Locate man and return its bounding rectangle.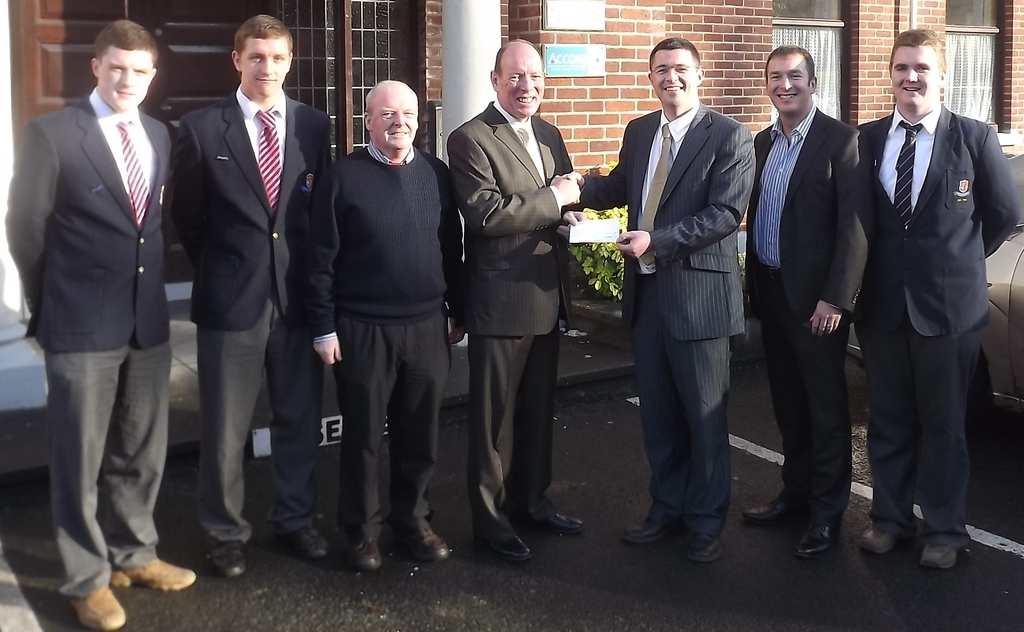
bbox=(442, 35, 577, 565).
